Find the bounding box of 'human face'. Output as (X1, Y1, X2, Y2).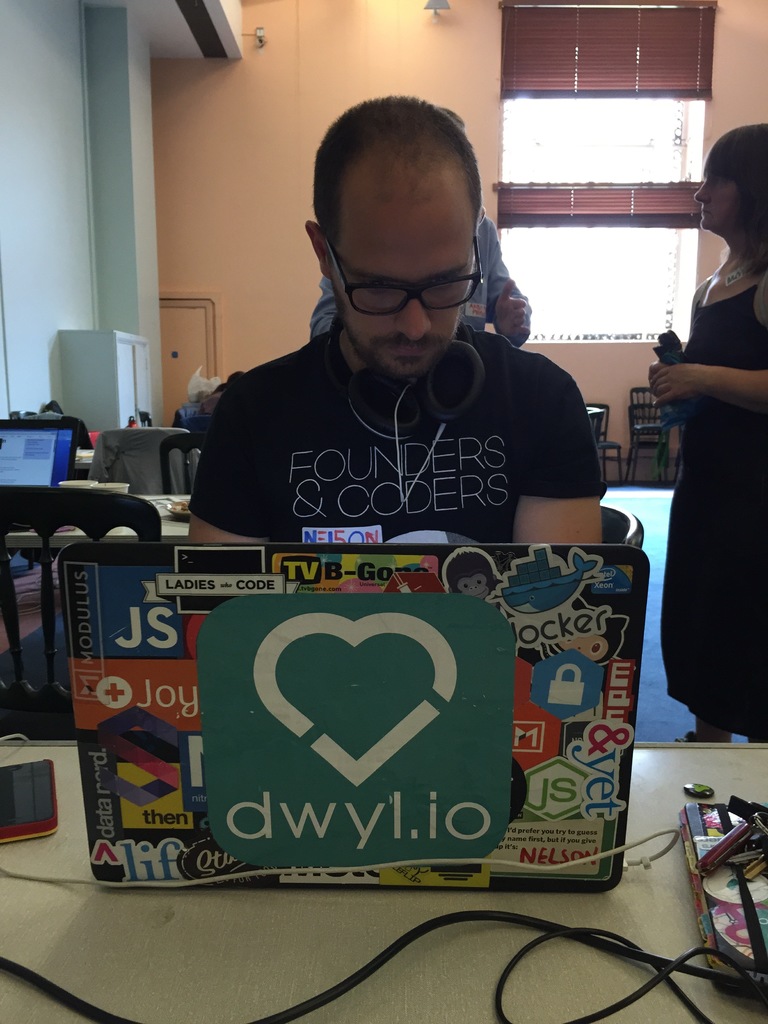
(700, 173, 737, 228).
